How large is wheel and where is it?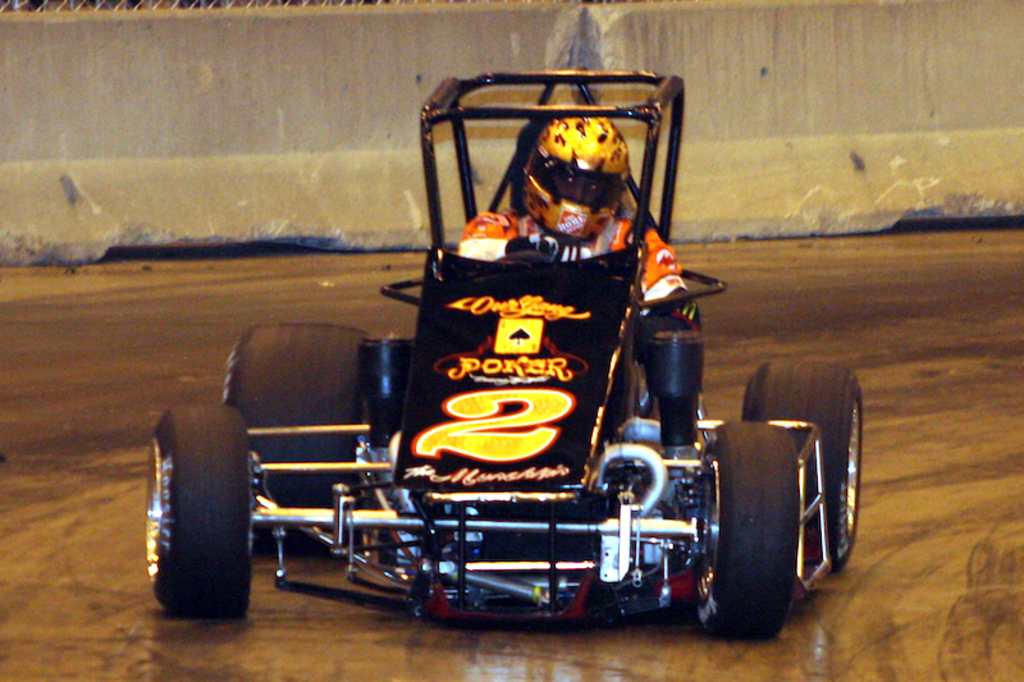
Bounding box: box(500, 250, 554, 262).
